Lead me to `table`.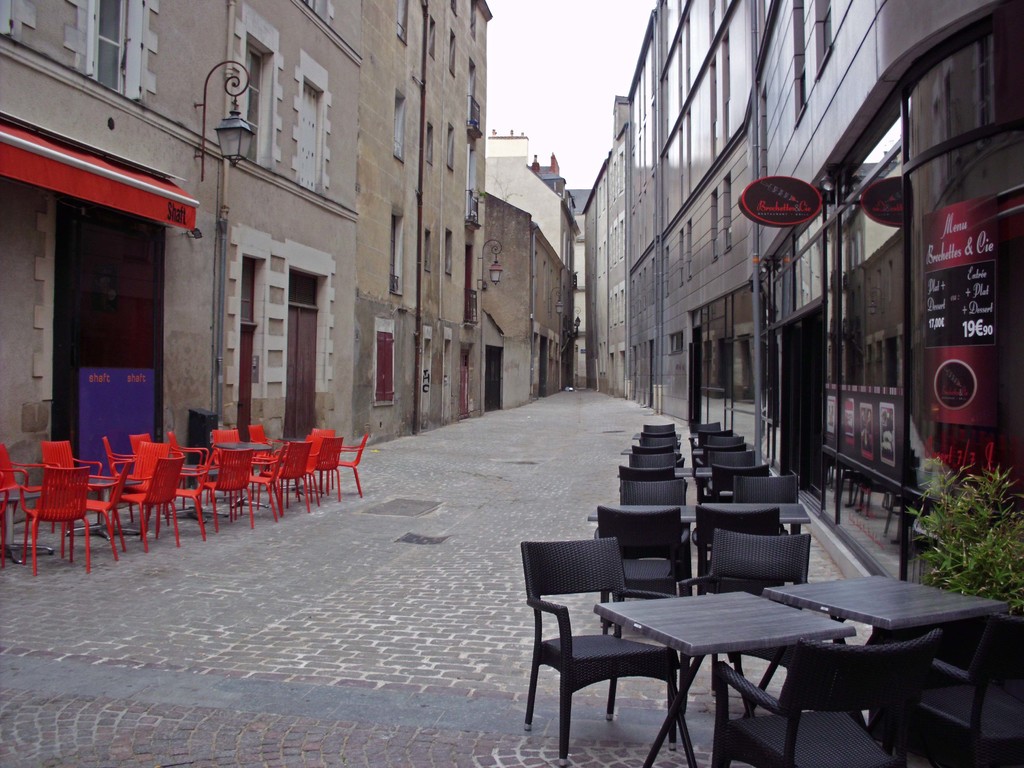
Lead to [0, 491, 57, 569].
